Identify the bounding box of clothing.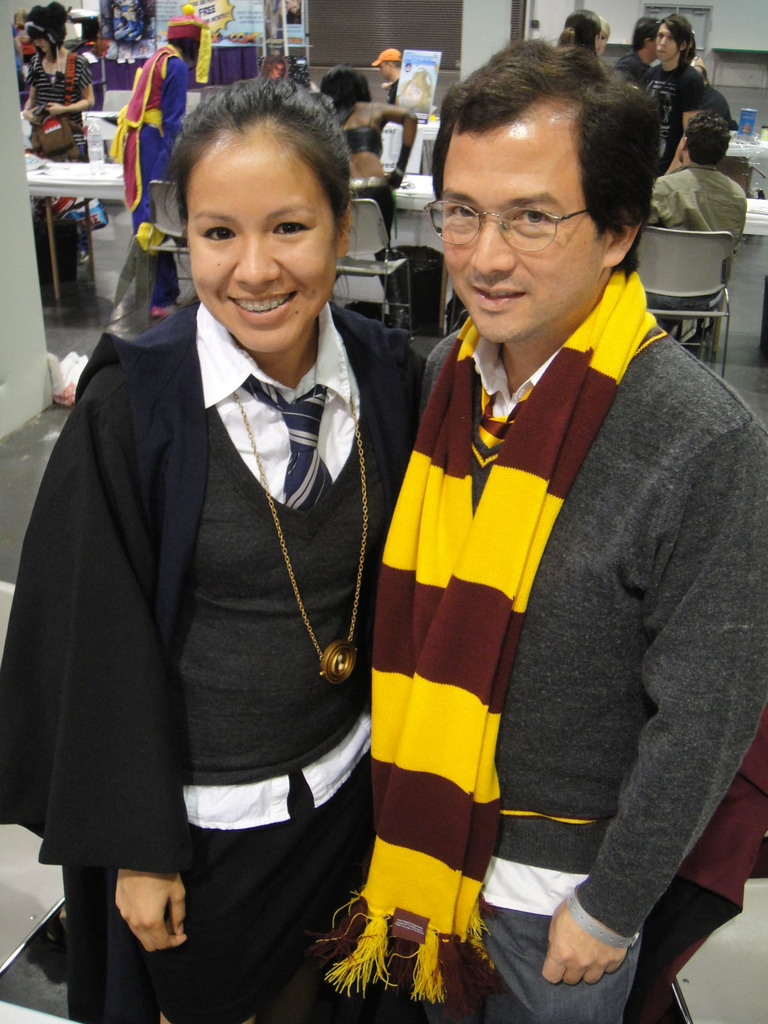
x1=0, y1=290, x2=421, y2=1023.
